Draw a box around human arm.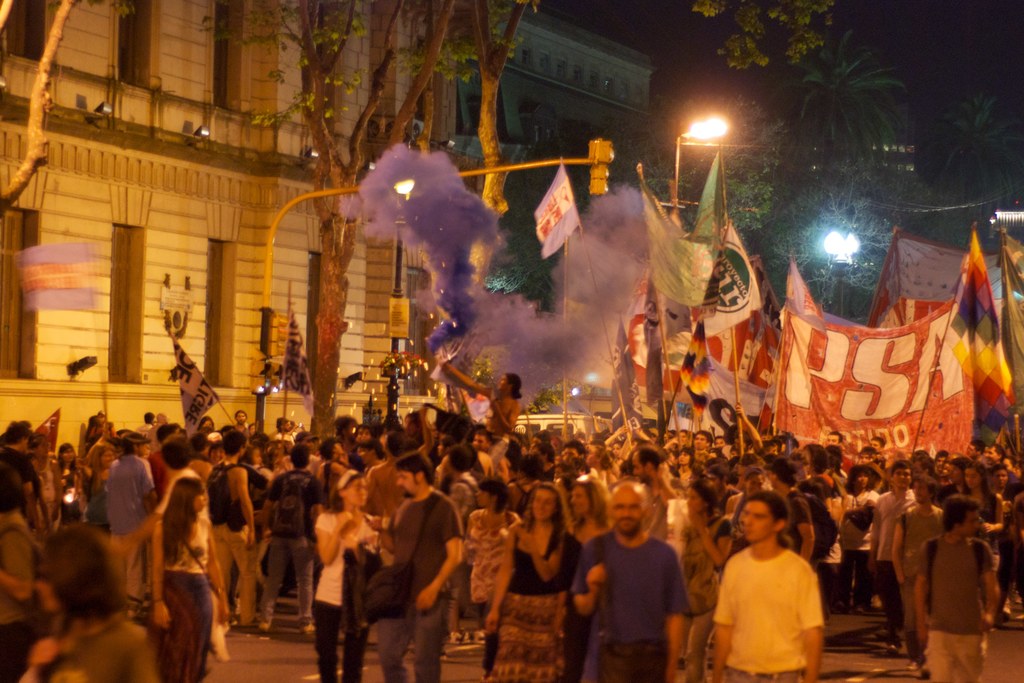
<region>255, 478, 278, 536</region>.
